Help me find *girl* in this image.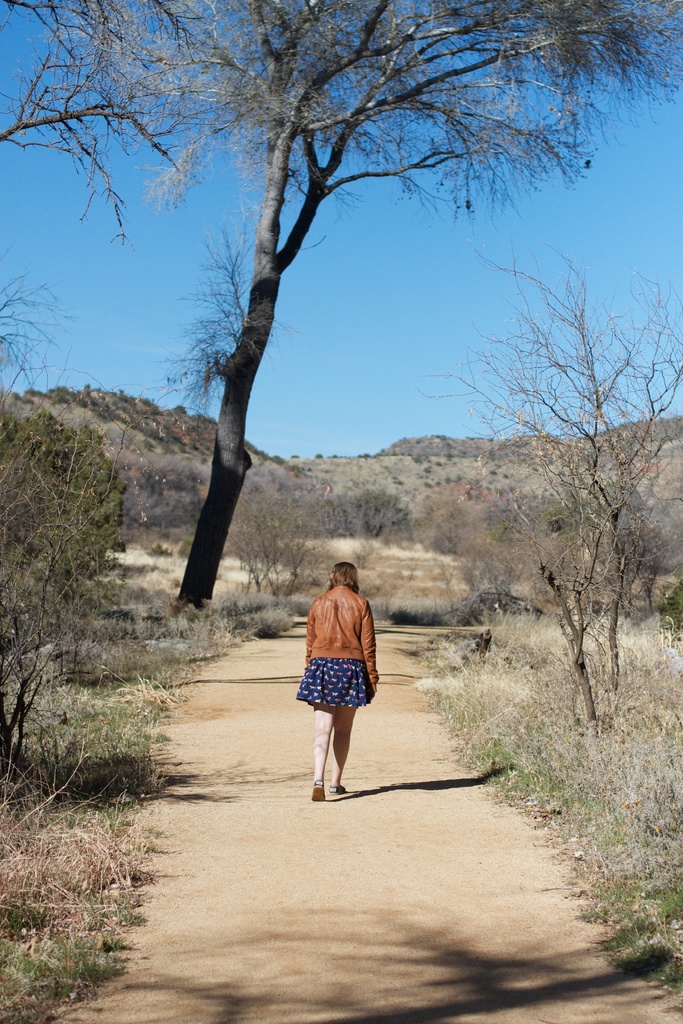
Found it: pyautogui.locateOnScreen(295, 559, 386, 800).
